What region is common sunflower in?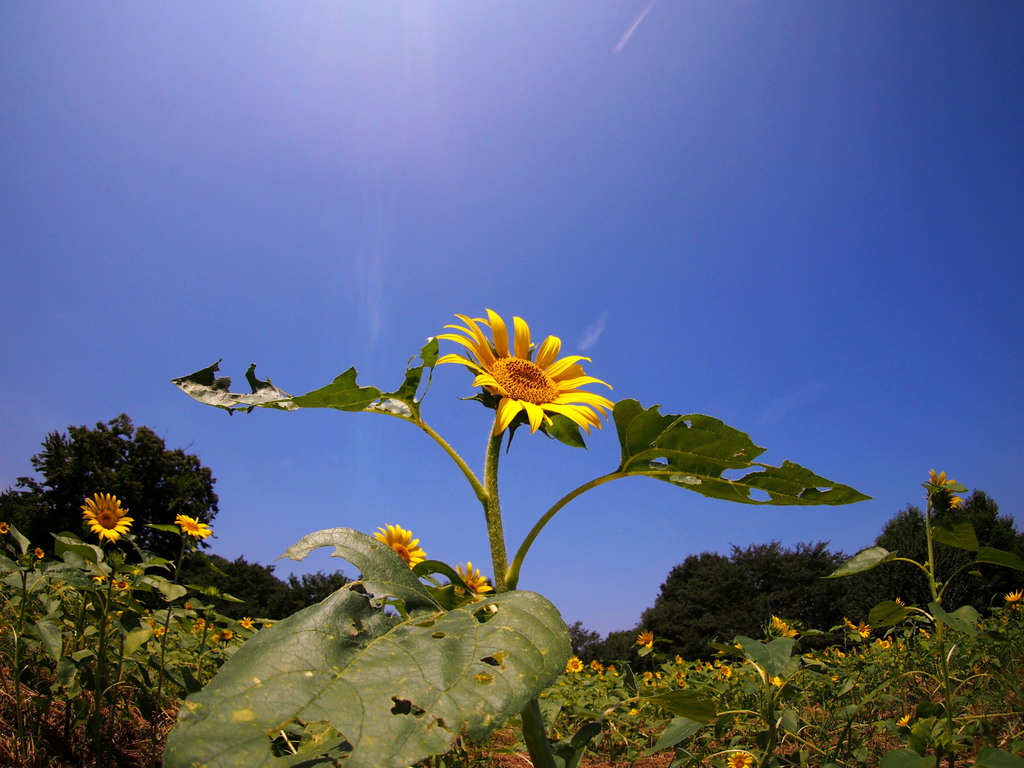
[927,458,958,508].
